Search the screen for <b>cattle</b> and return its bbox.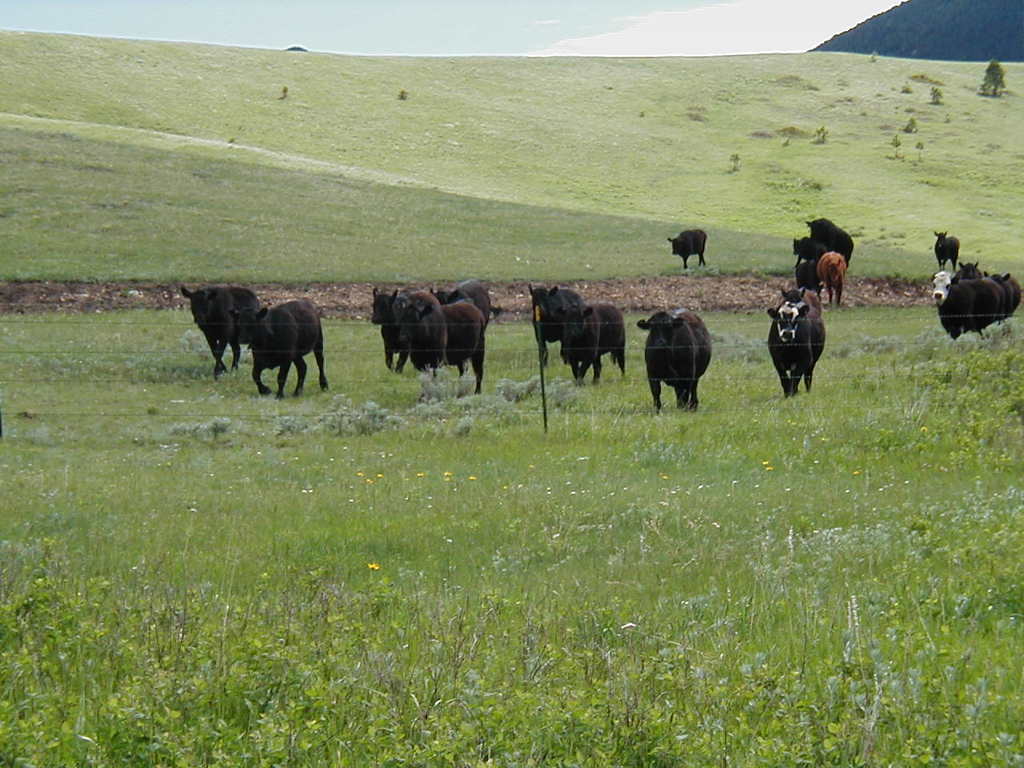
Found: box=[376, 282, 487, 407].
